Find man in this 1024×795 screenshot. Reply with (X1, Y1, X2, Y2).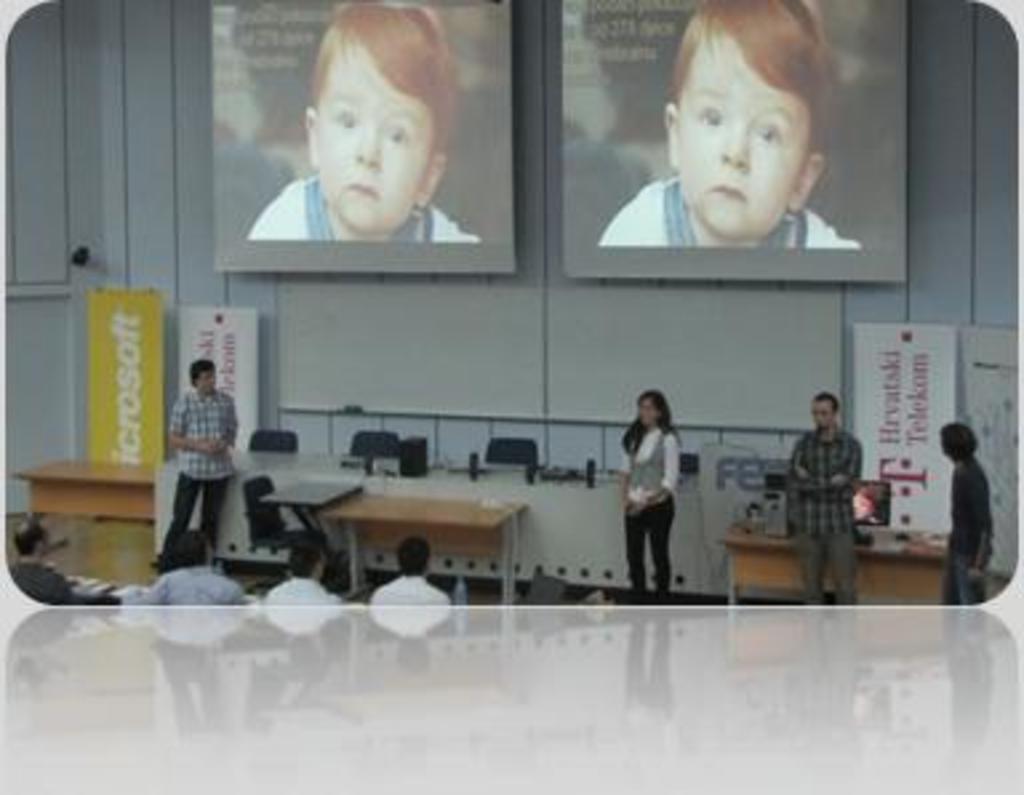
(368, 531, 448, 606).
